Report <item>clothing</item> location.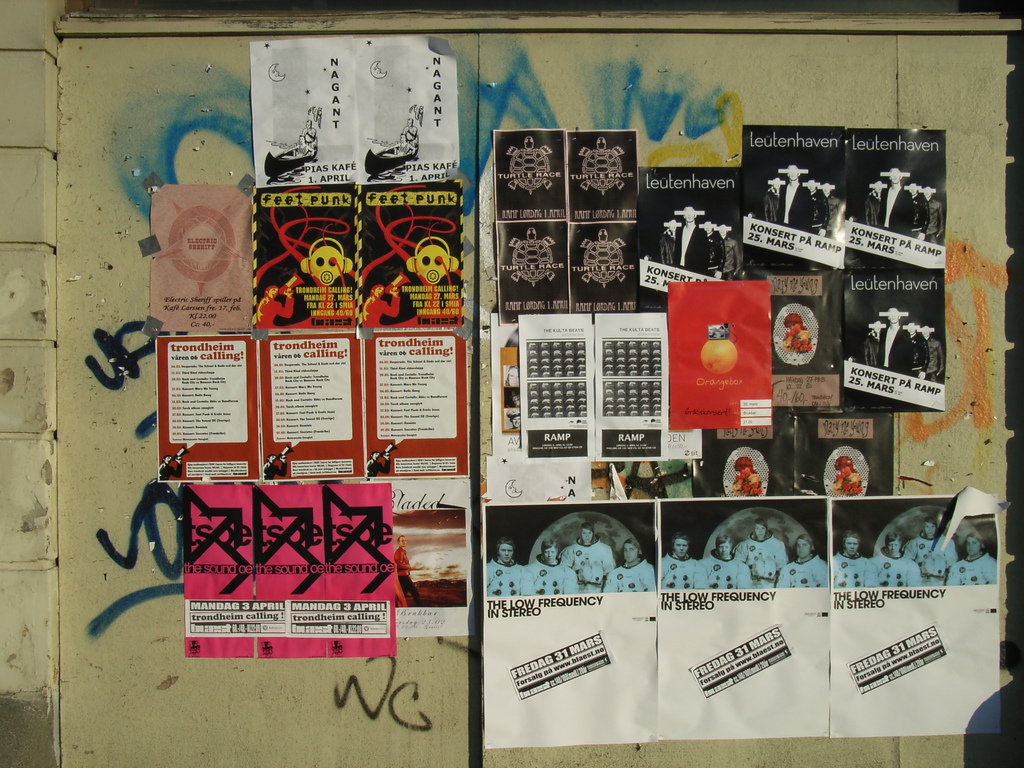
Report: 928,198,944,243.
